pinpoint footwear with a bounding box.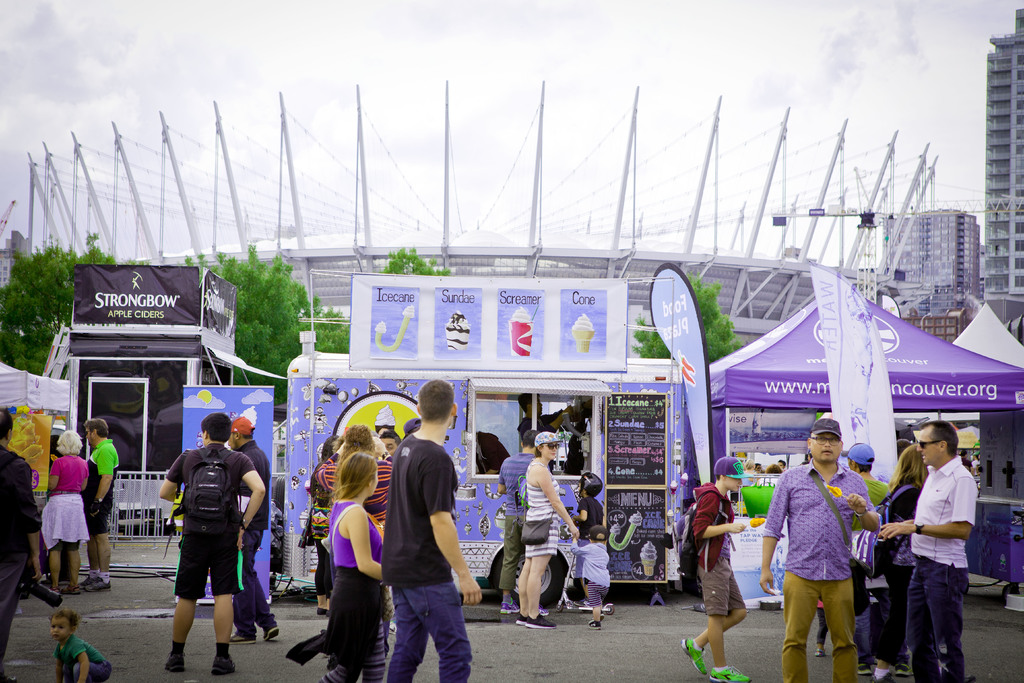
crop(213, 653, 238, 674).
